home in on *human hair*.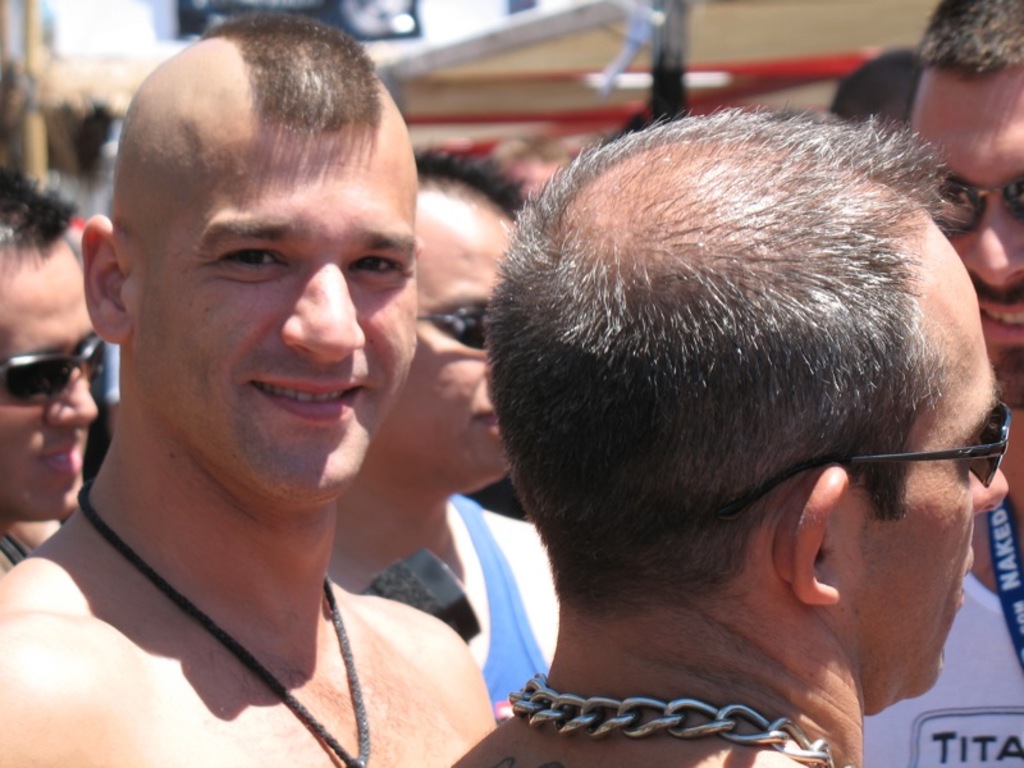
Homed in at (413,134,526,214).
